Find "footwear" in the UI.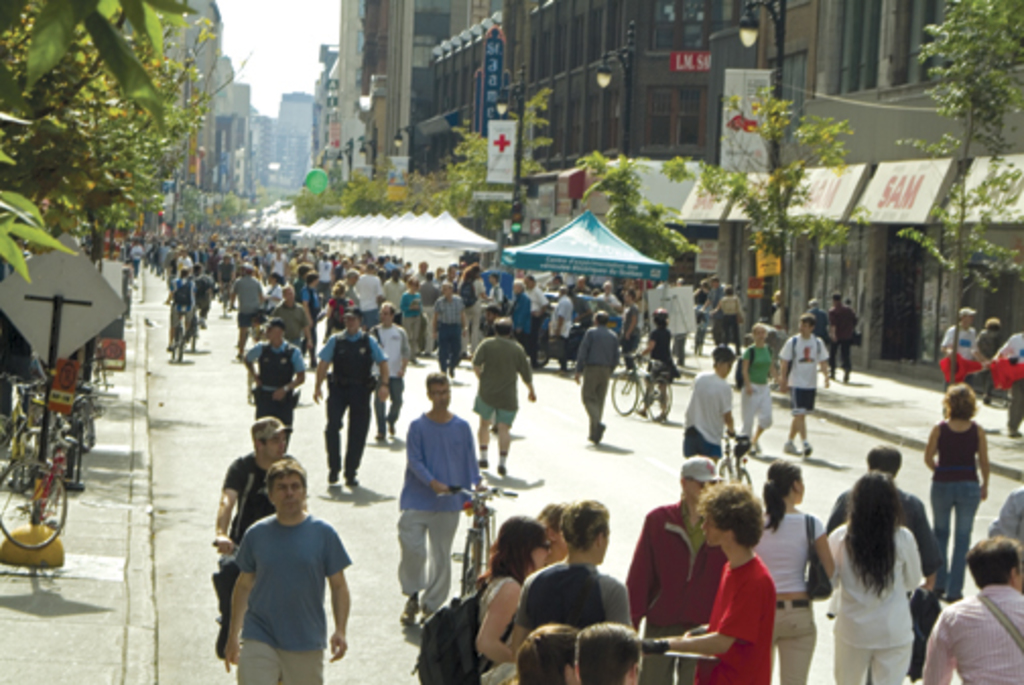
UI element at [left=677, top=360, right=689, bottom=364].
